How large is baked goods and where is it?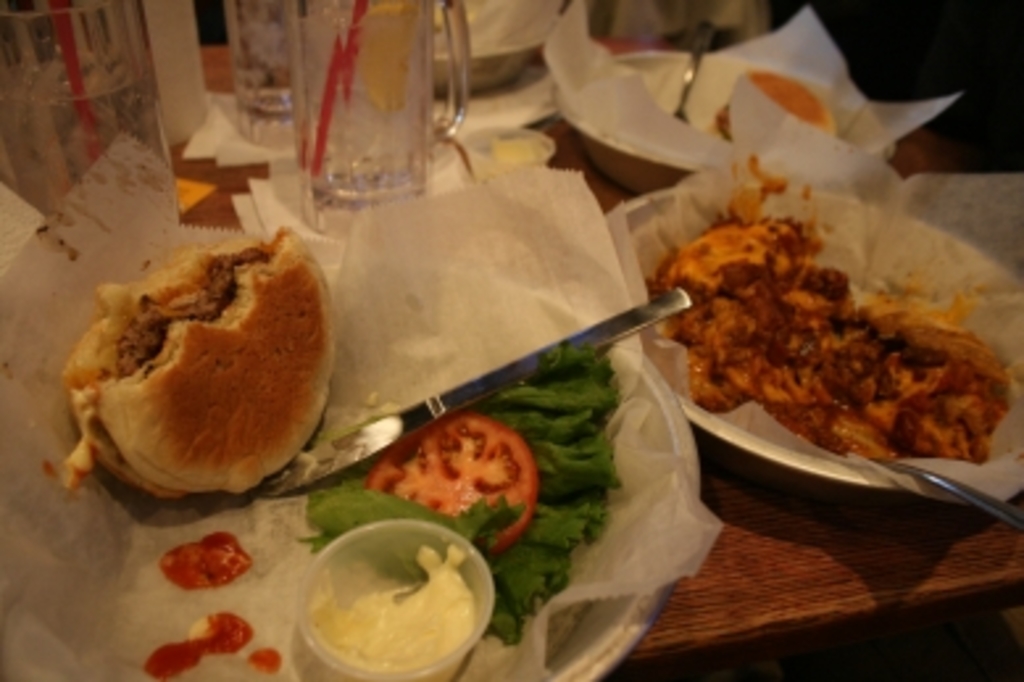
Bounding box: x1=66 y1=211 x2=316 y2=529.
